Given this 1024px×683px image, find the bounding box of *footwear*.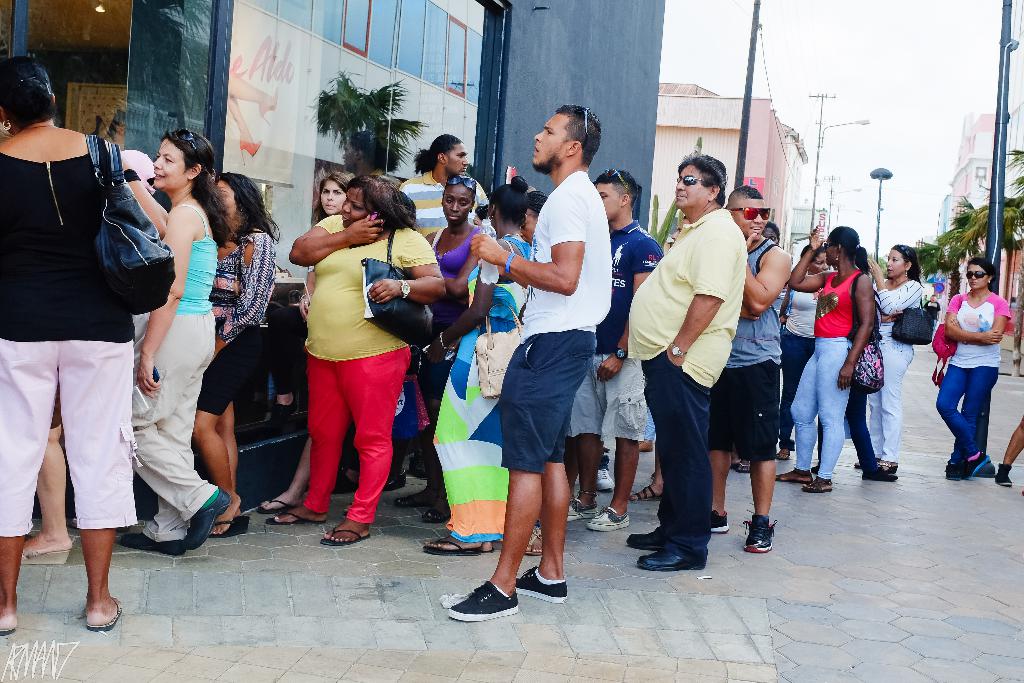
bbox(420, 504, 455, 525).
